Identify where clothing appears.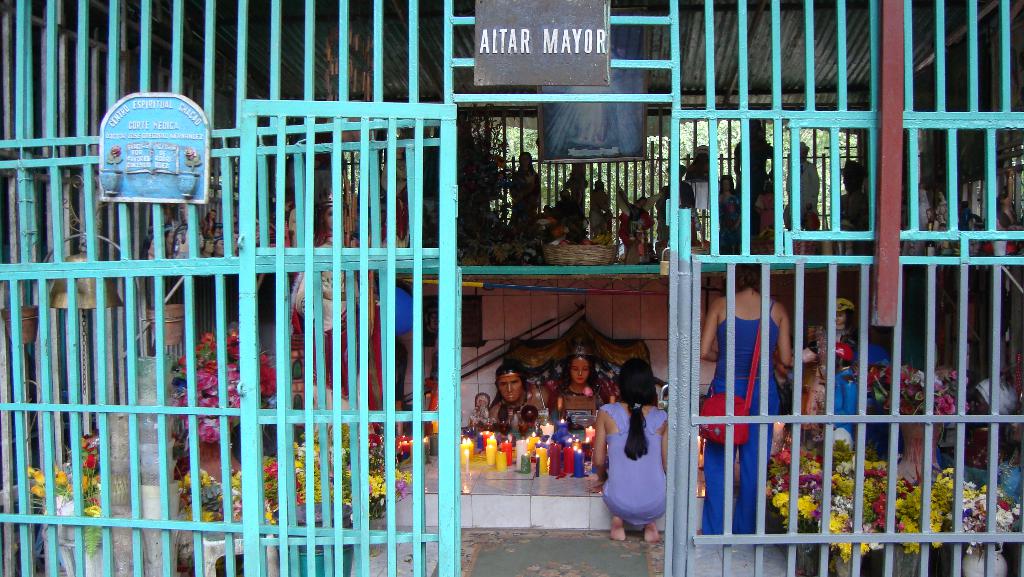
Appears at Rect(702, 302, 780, 538).
